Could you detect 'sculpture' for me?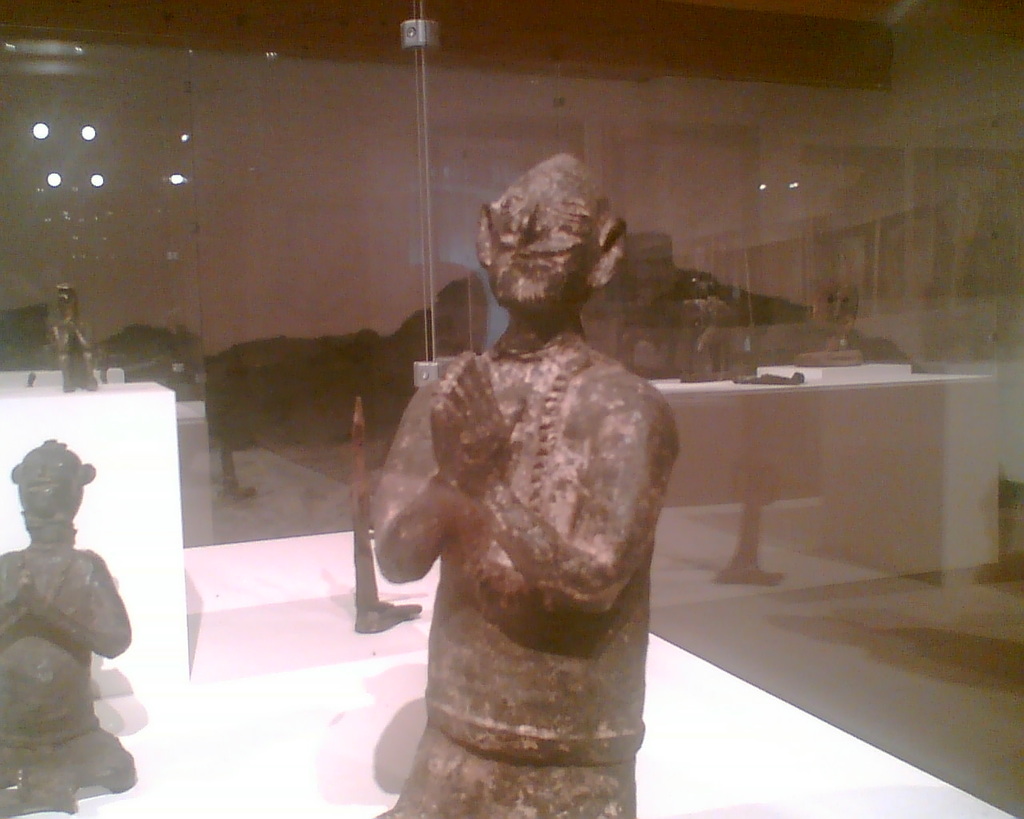
Detection result: BBox(354, 392, 423, 632).
